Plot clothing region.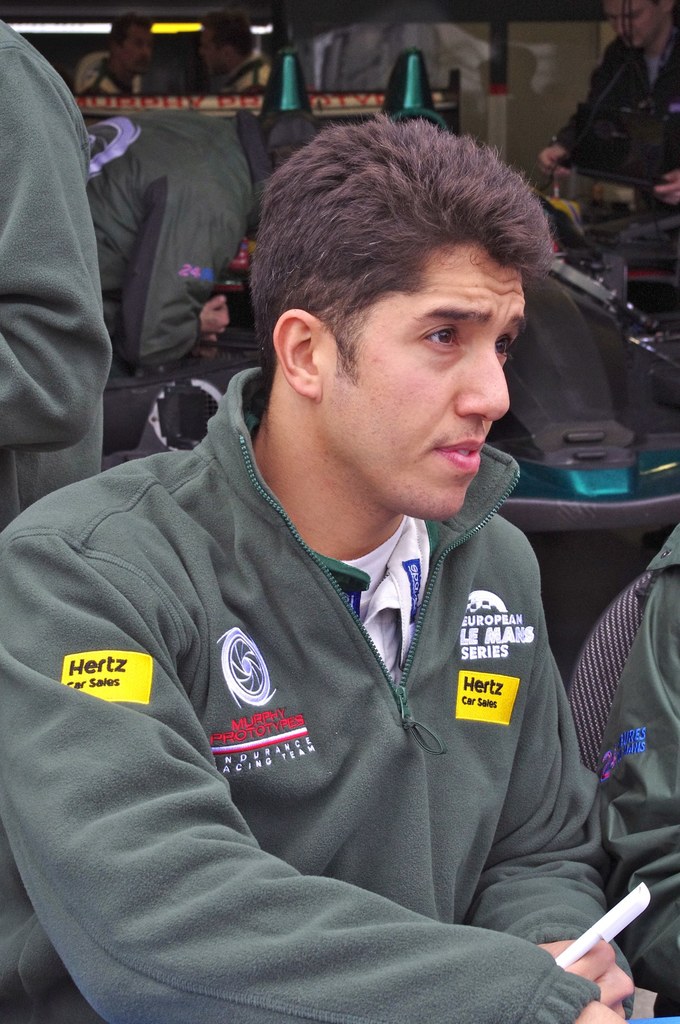
Plotted at <region>0, 16, 114, 529</region>.
